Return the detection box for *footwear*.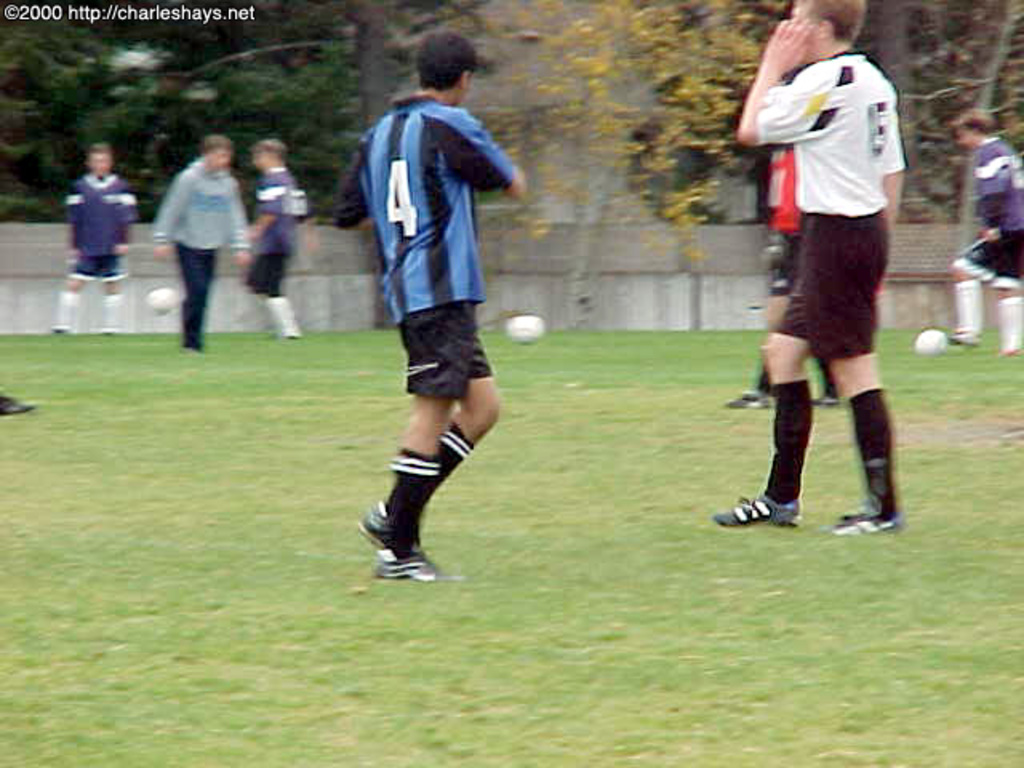
<box>835,506,904,534</box>.
